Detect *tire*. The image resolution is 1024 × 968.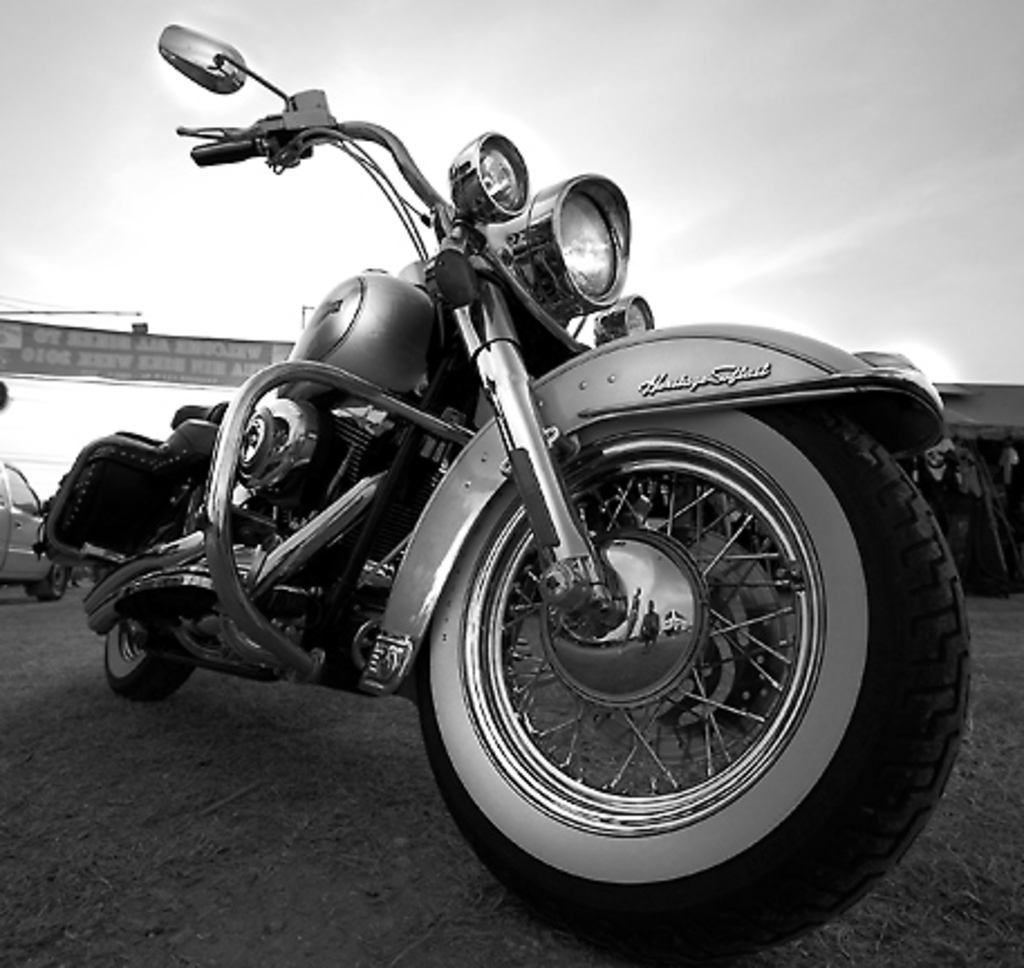
[left=417, top=383, right=921, bottom=903].
